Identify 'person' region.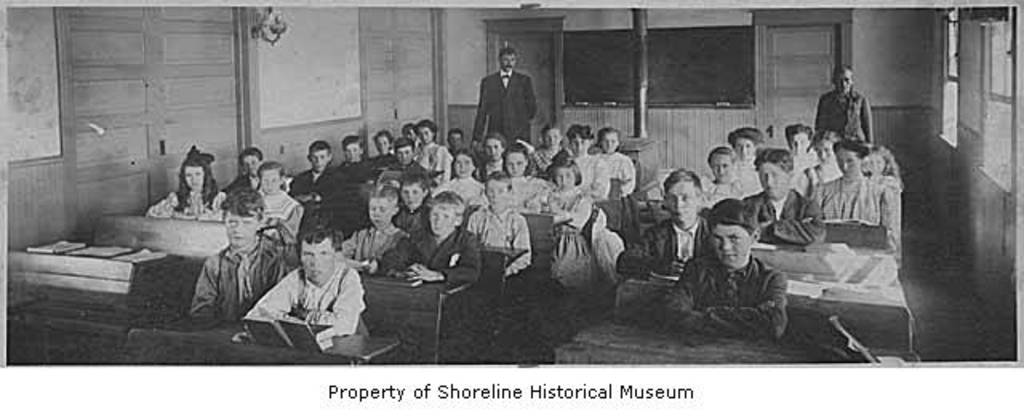
Region: [733, 149, 824, 264].
